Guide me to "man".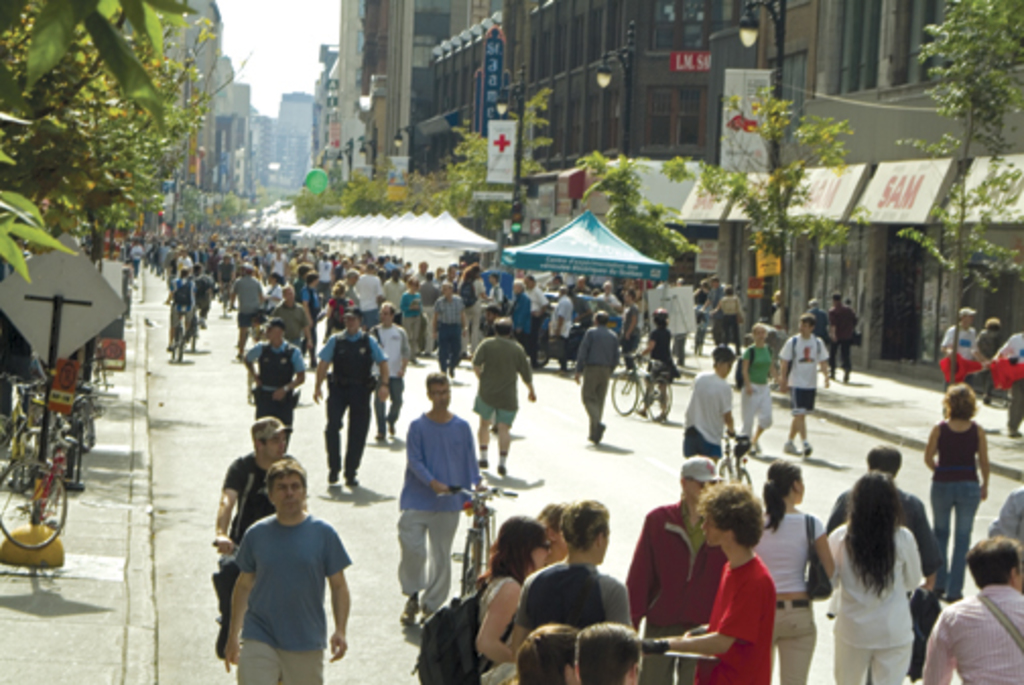
Guidance: locate(396, 366, 484, 622).
